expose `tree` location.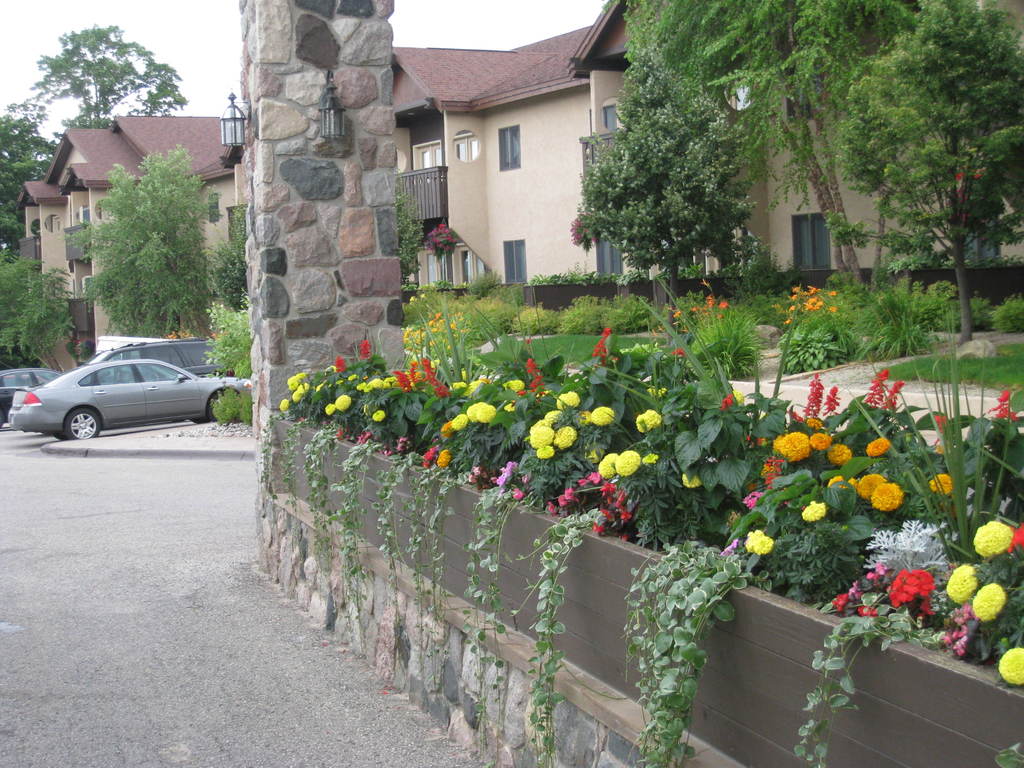
Exposed at 396 180 429 286.
